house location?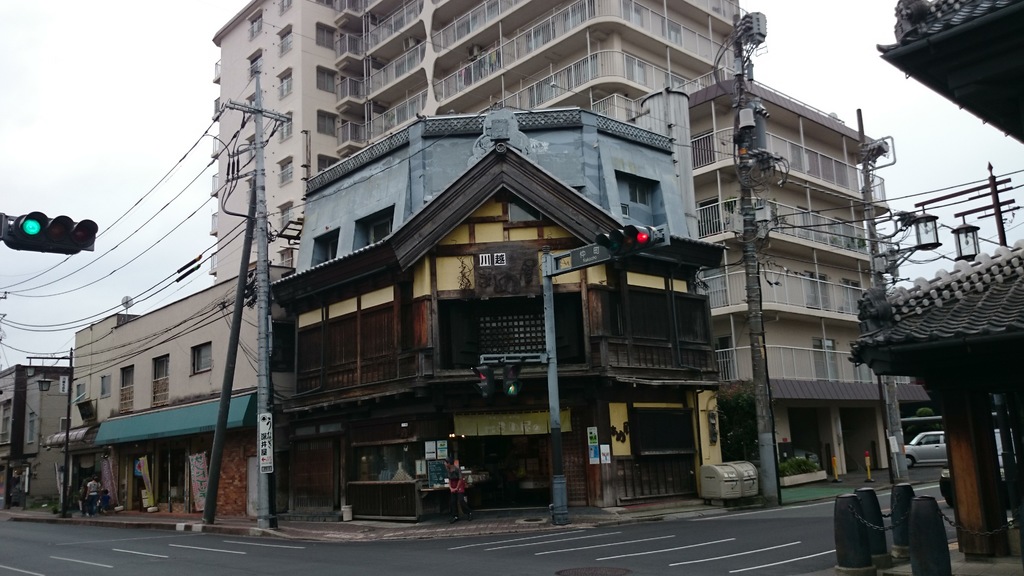
crop(269, 100, 721, 515)
